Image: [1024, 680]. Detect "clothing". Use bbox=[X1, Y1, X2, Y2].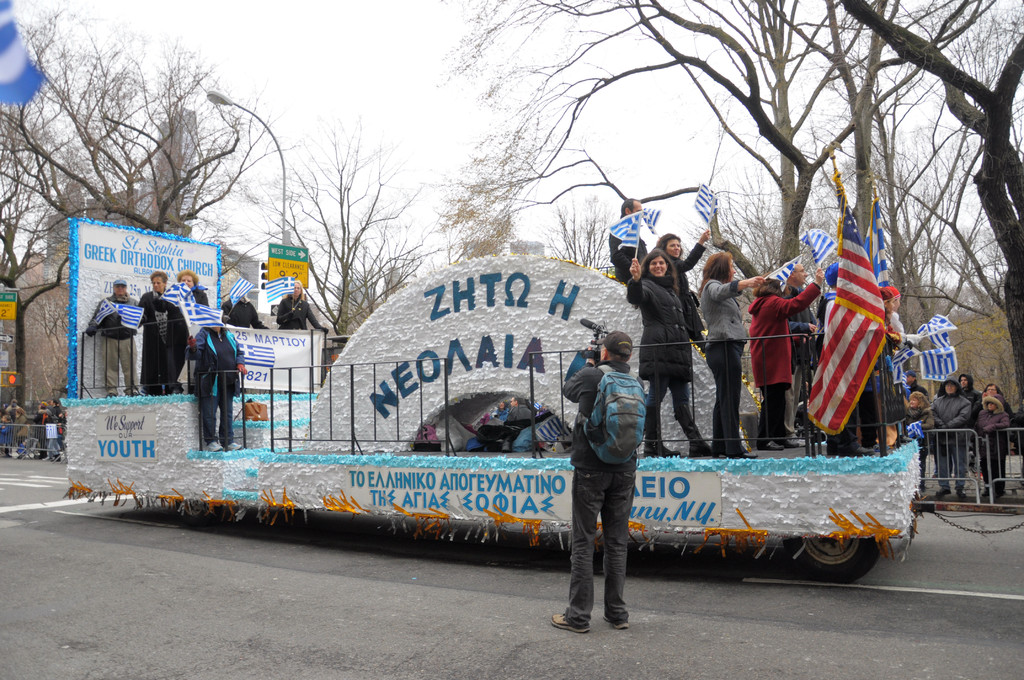
bbox=[86, 289, 135, 390].
